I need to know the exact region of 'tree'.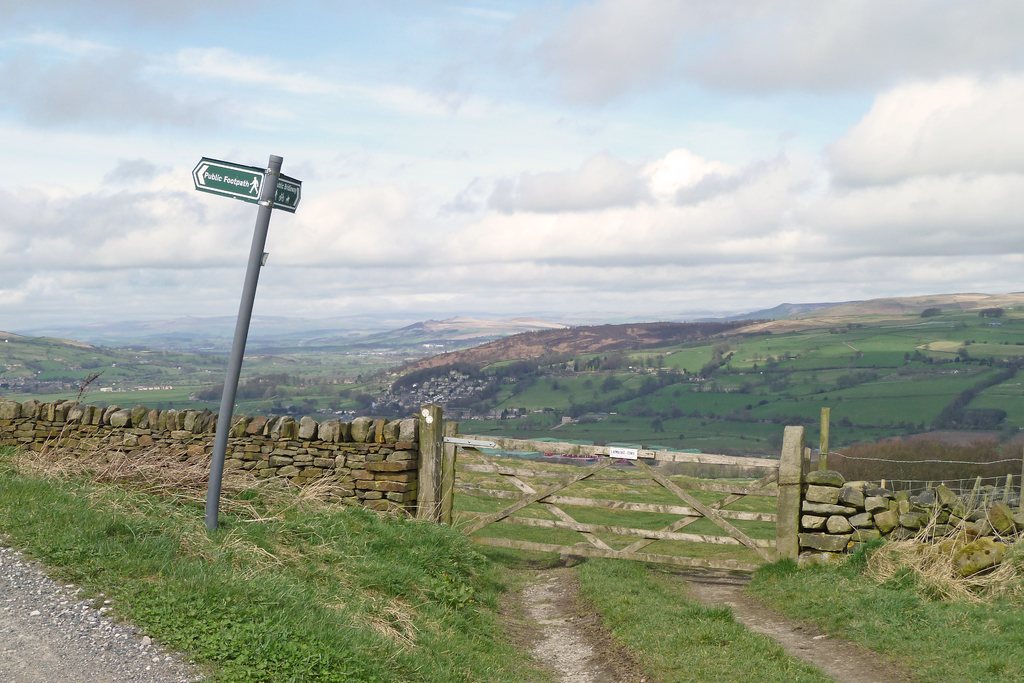
Region: detection(838, 372, 858, 391).
